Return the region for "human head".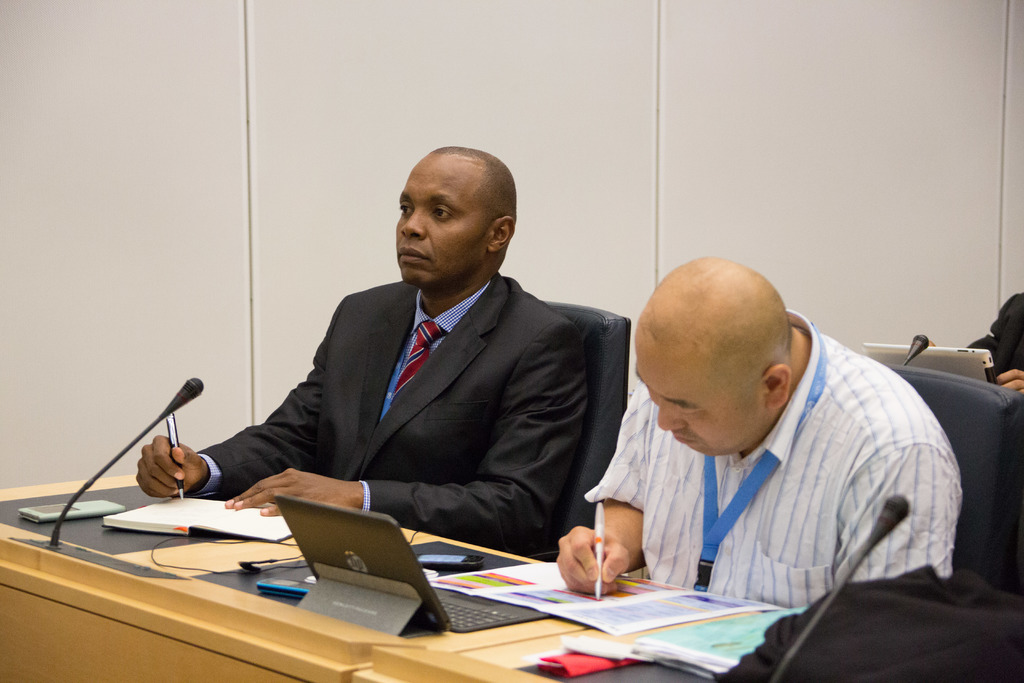
{"x1": 639, "y1": 250, "x2": 801, "y2": 463}.
